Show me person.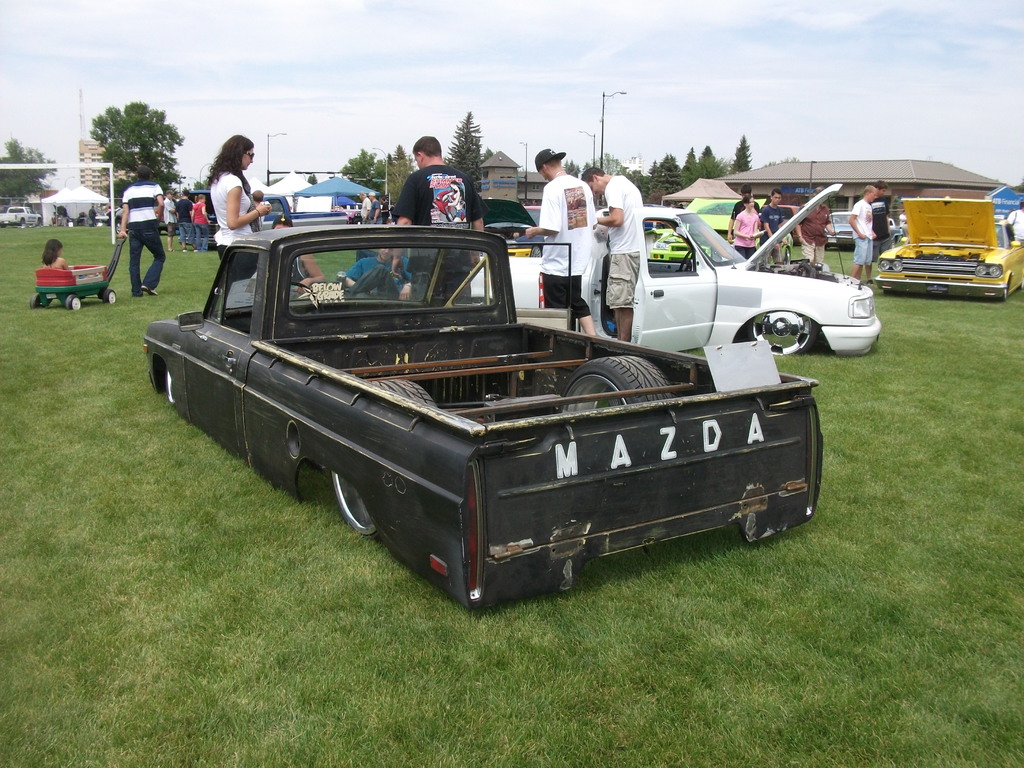
person is here: box(173, 186, 193, 259).
